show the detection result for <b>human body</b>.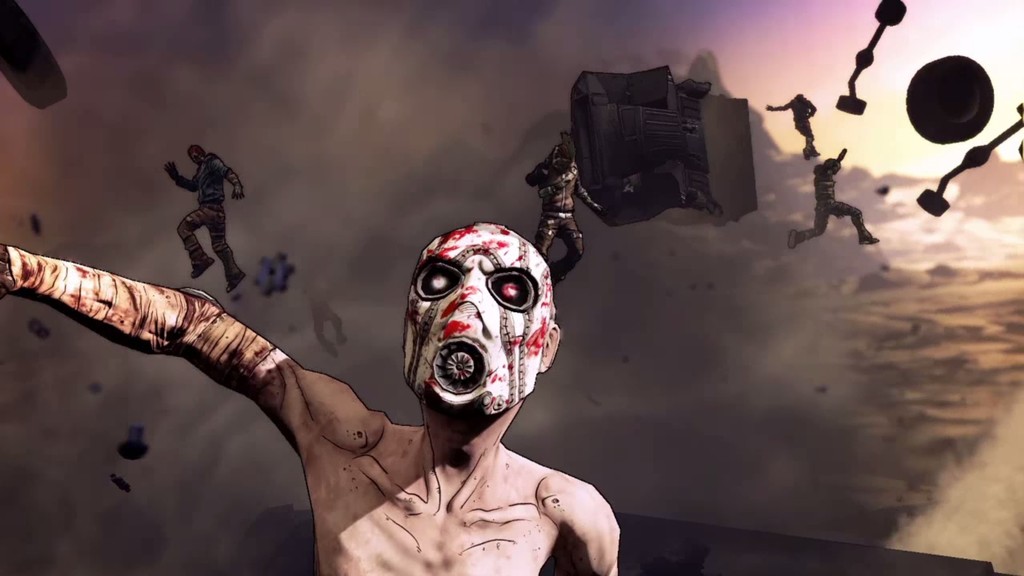
rect(527, 149, 600, 282).
